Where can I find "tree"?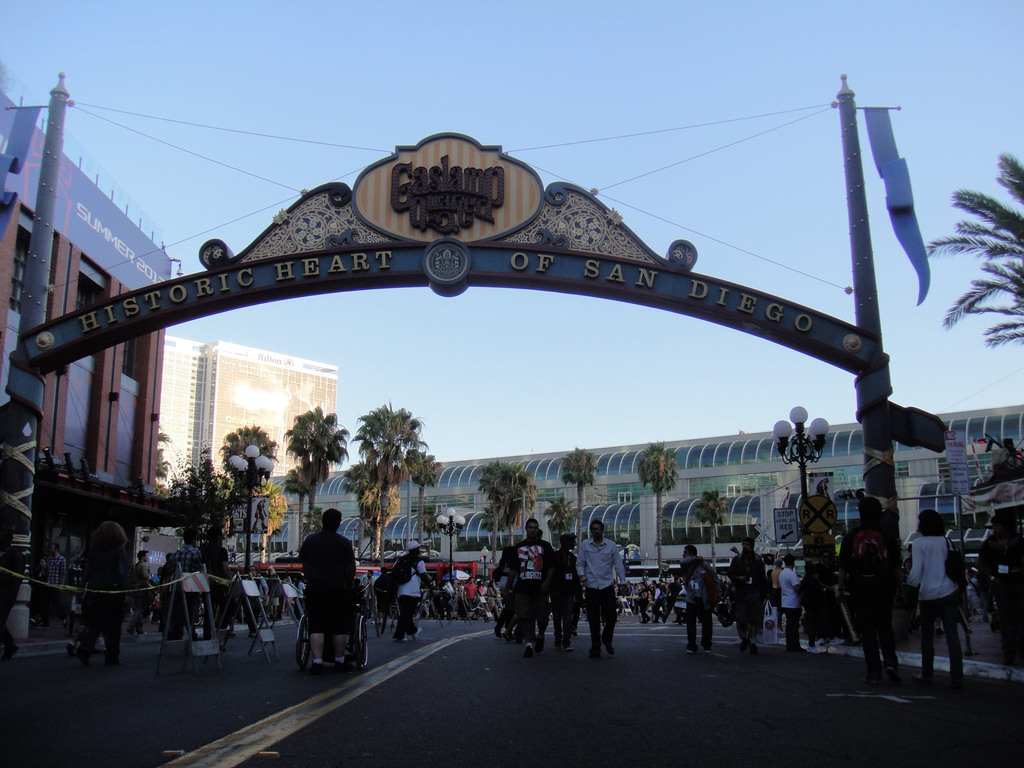
You can find it at (280,463,316,553).
